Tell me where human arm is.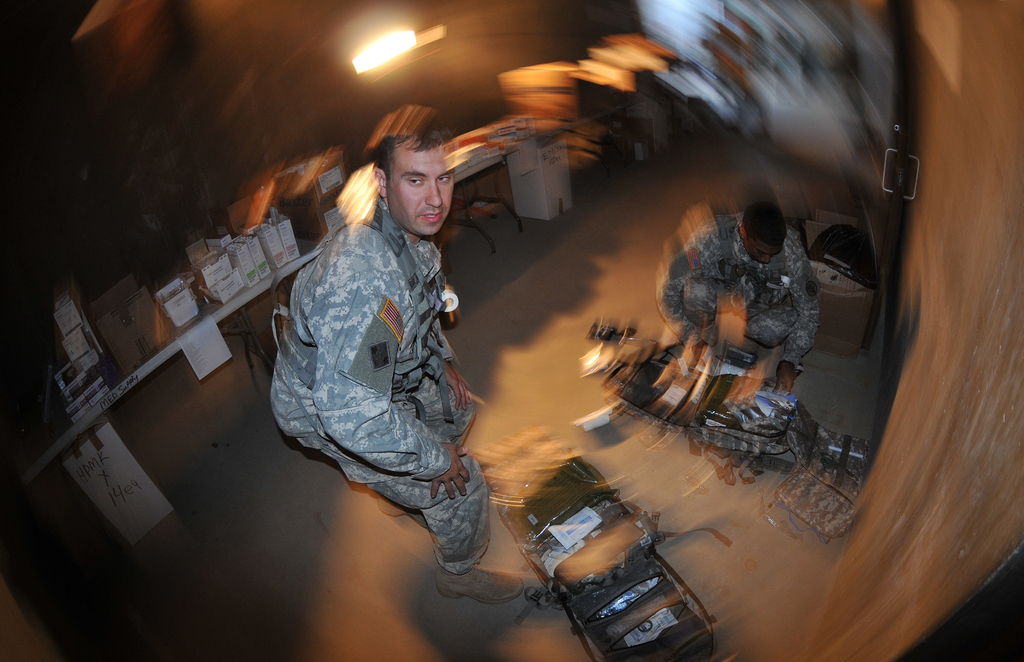
human arm is at 657/219/710/364.
